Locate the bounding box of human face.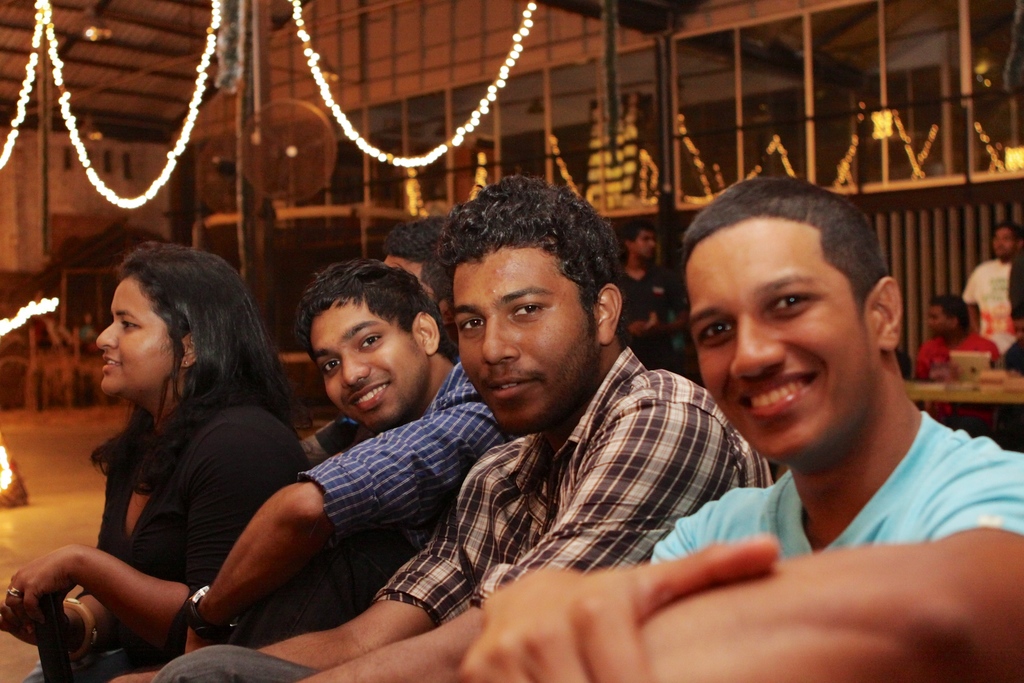
Bounding box: x1=928 y1=306 x2=950 y2=339.
